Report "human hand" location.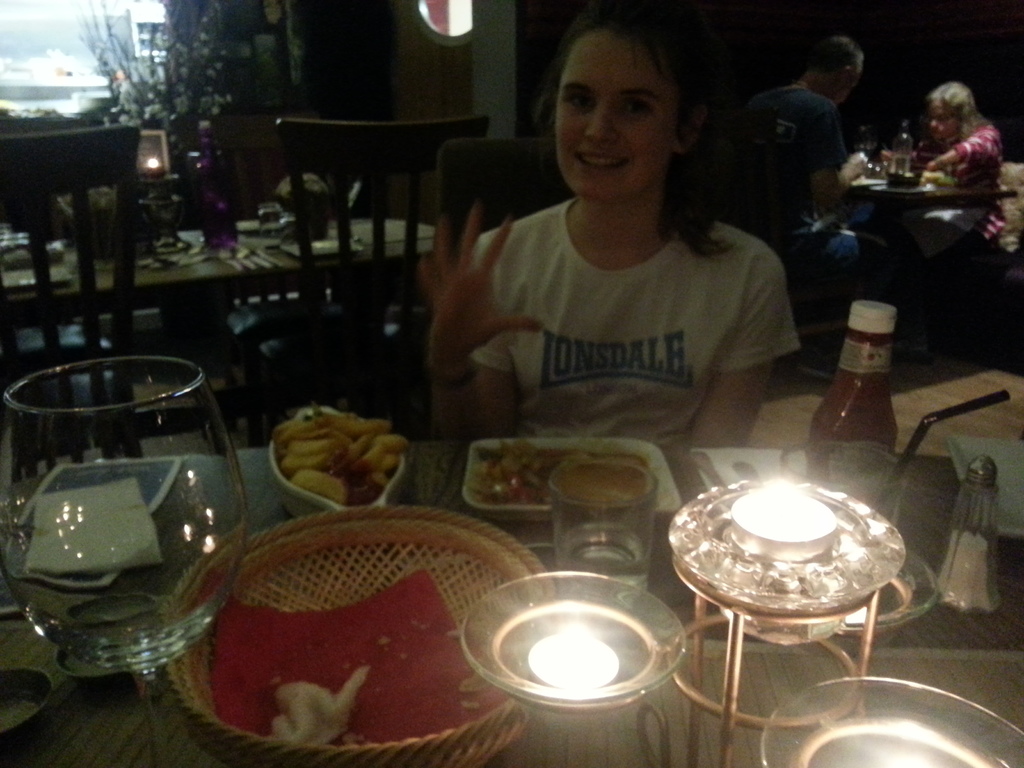
Report: box=[846, 151, 871, 175].
